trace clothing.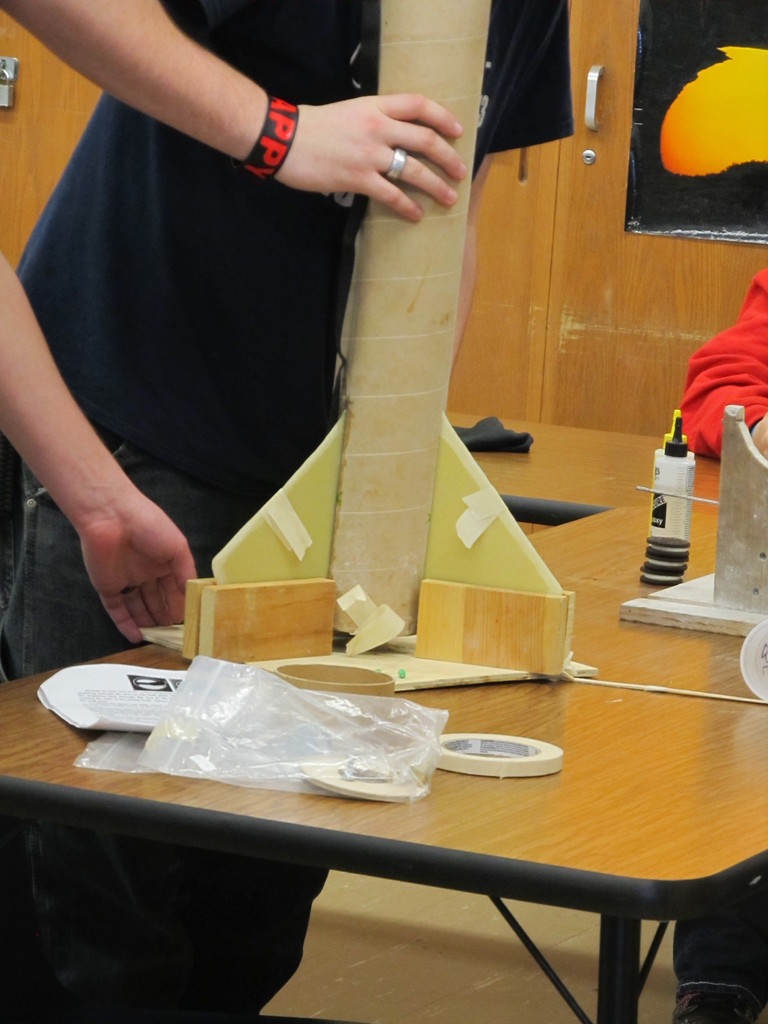
Traced to <region>678, 270, 767, 462</region>.
